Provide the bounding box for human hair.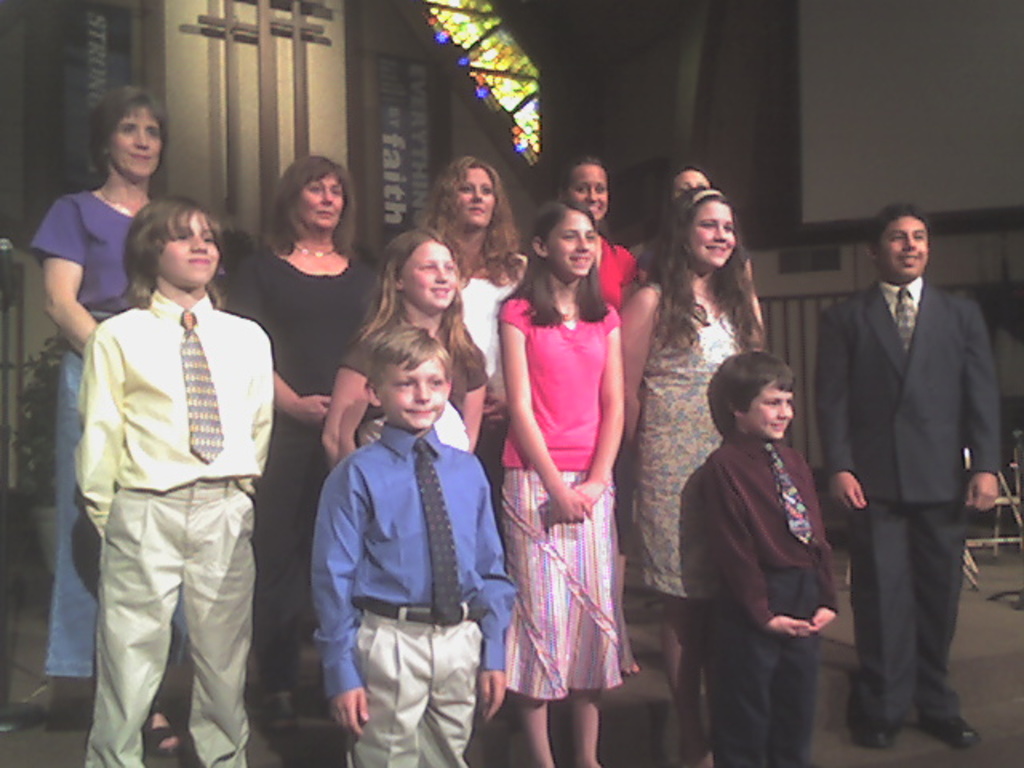
866/202/933/258.
